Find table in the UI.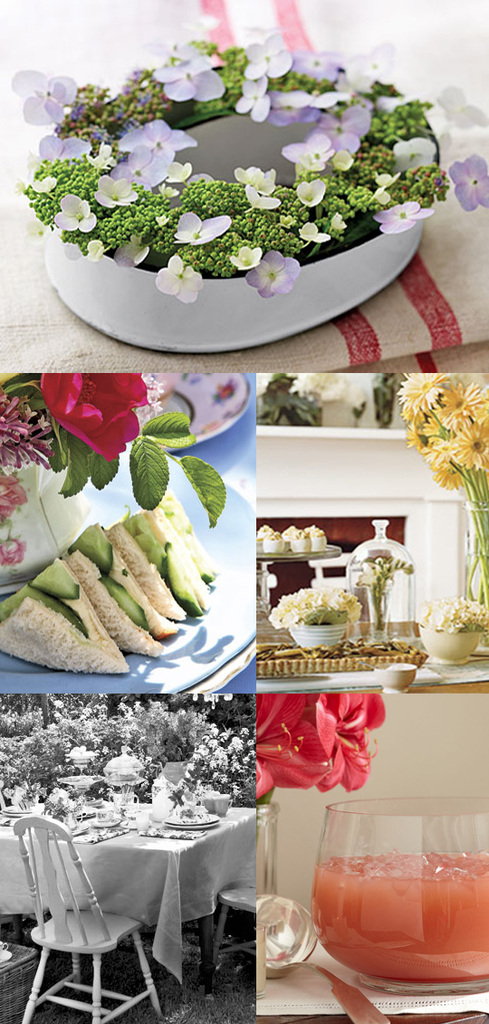
UI element at (x1=39, y1=816, x2=260, y2=982).
